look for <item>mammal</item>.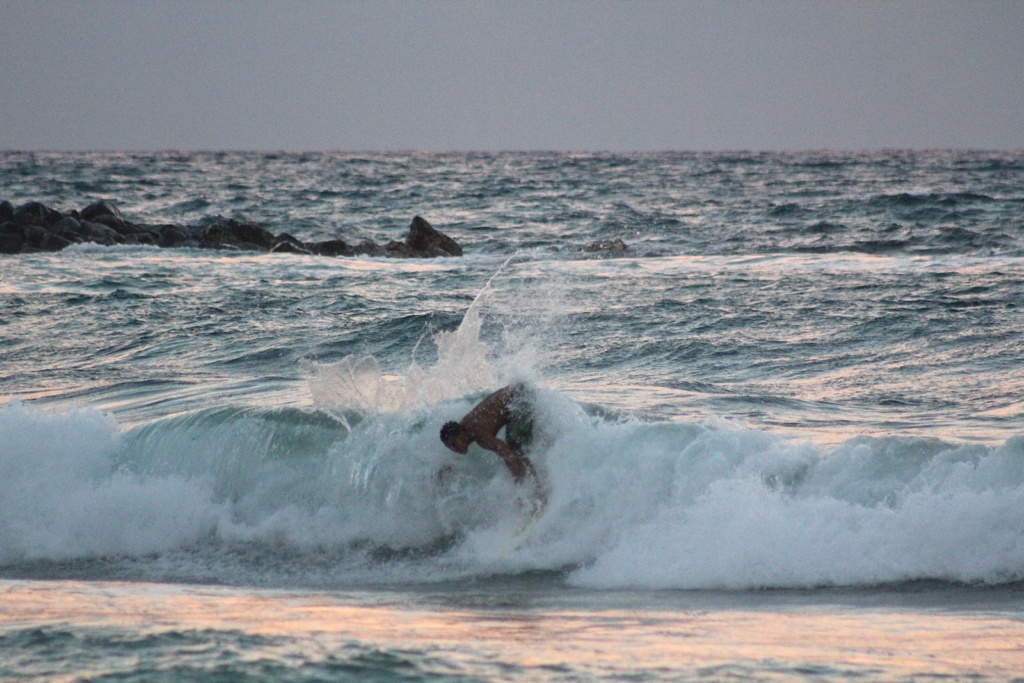
Found: detection(440, 389, 561, 493).
